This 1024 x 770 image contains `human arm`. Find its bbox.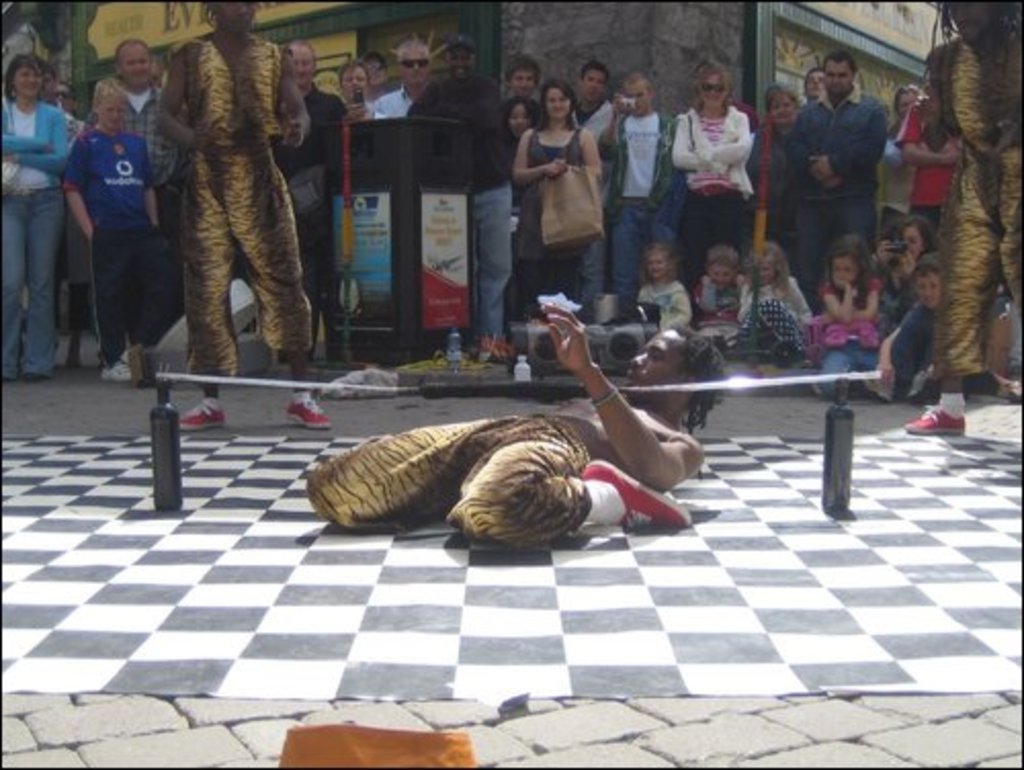
0/98/68/162.
